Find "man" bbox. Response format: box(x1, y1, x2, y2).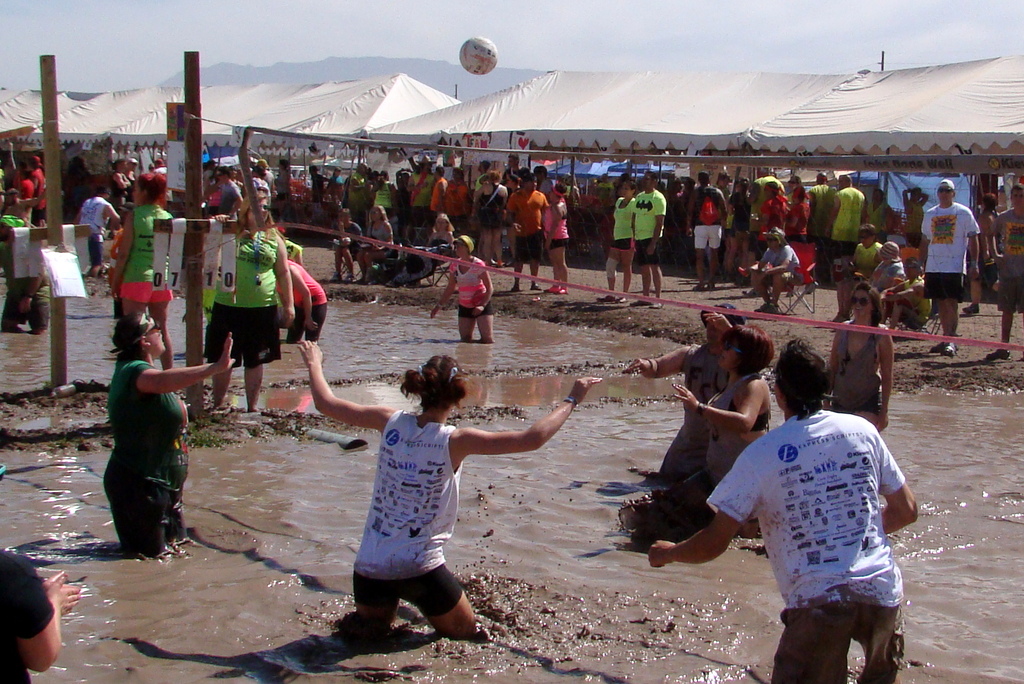
box(505, 170, 545, 290).
